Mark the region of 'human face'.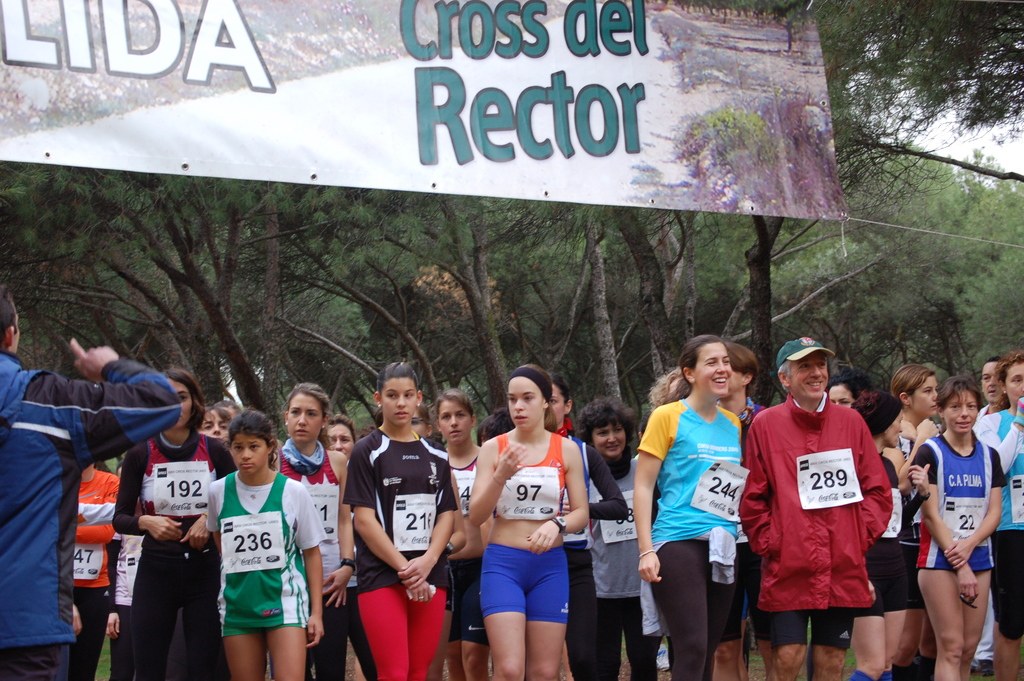
Region: x1=325 y1=416 x2=354 y2=461.
